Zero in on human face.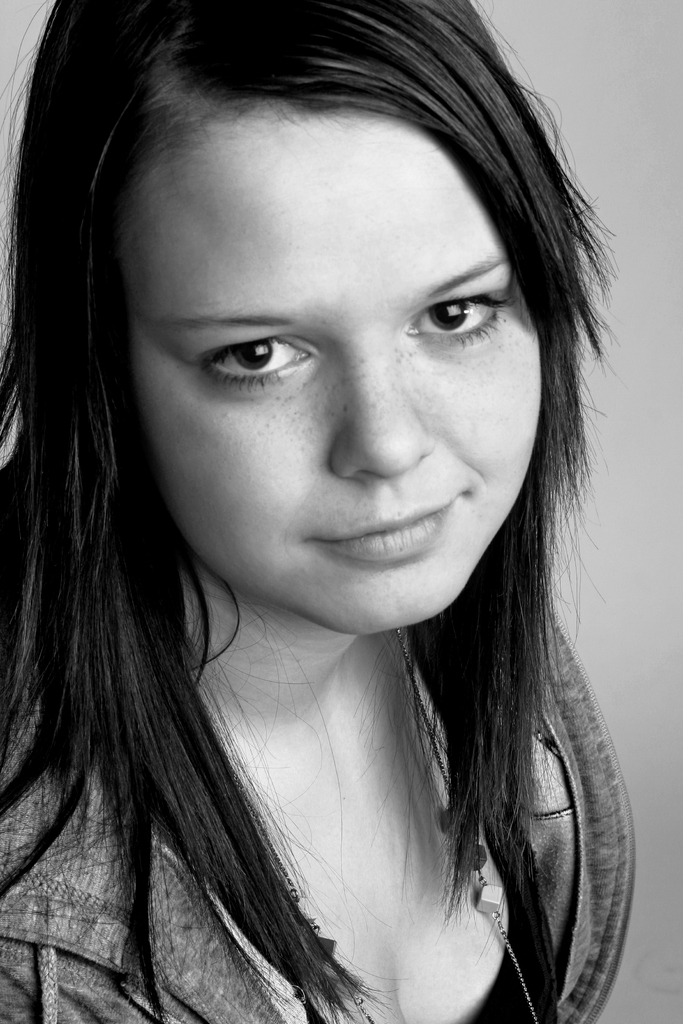
Zeroed in: x1=116, y1=107, x2=538, y2=628.
